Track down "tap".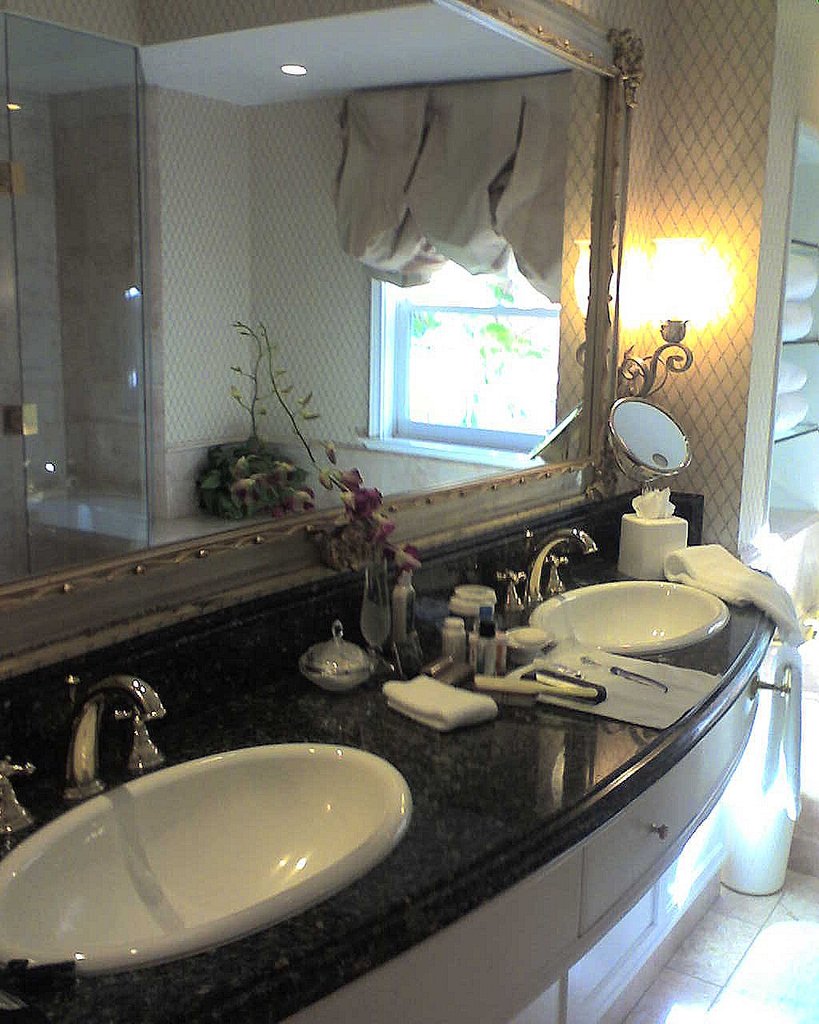
Tracked to BBox(58, 677, 174, 806).
